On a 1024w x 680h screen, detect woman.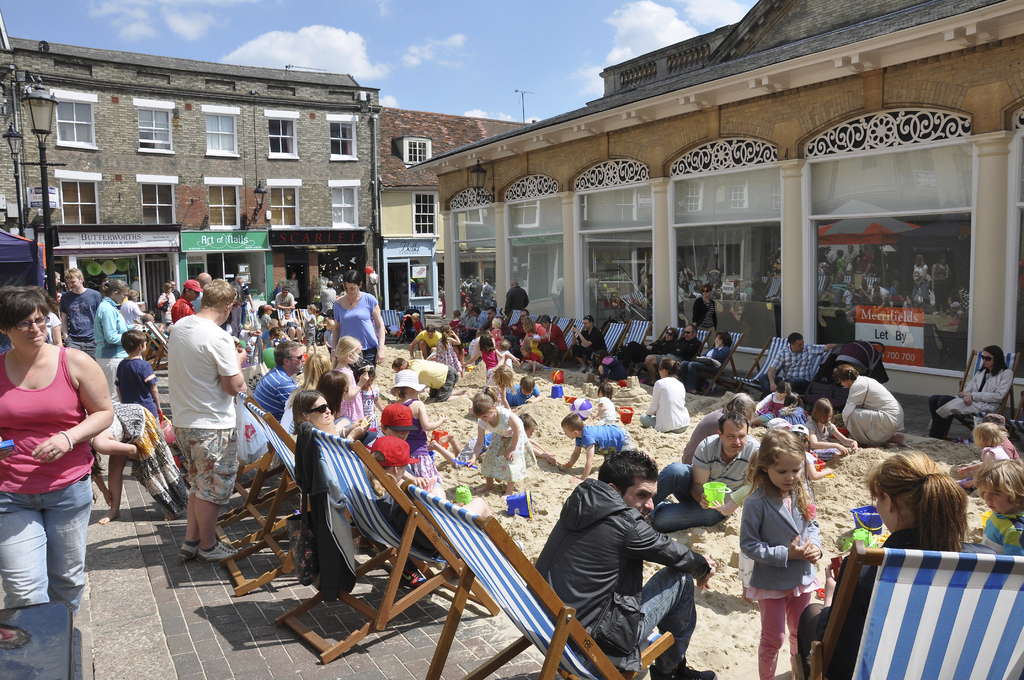
<bbox>312, 370, 348, 416</bbox>.
